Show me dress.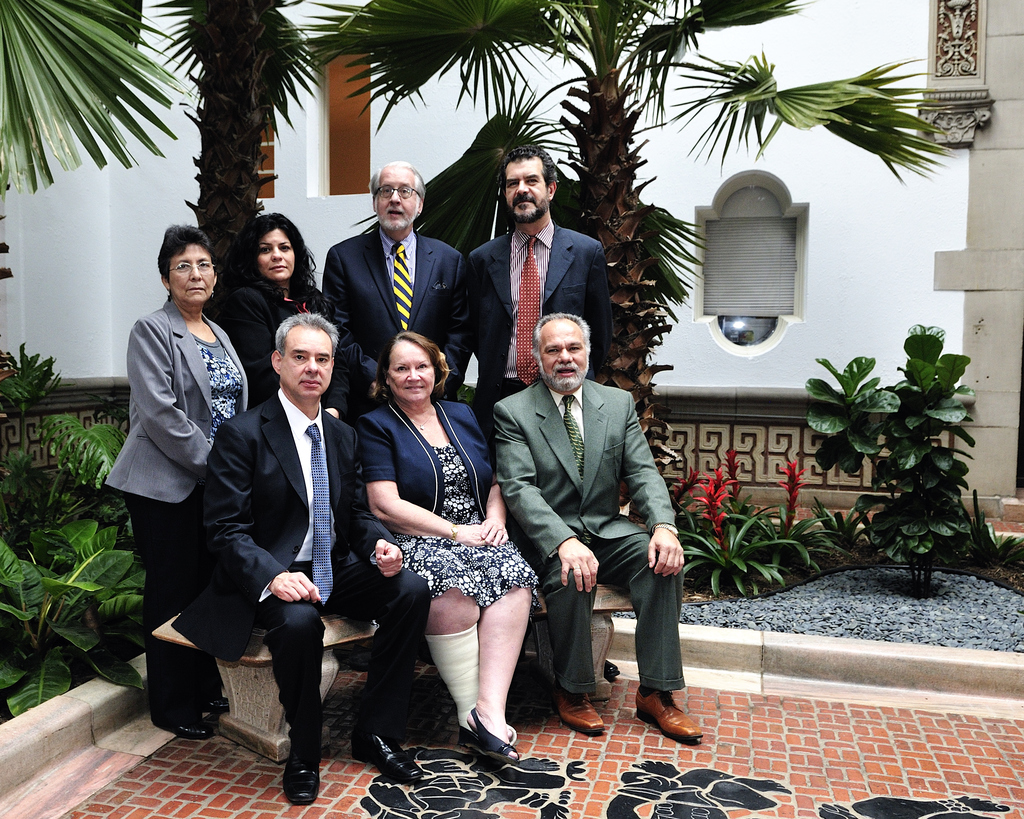
dress is here: x1=390 y1=443 x2=540 y2=612.
